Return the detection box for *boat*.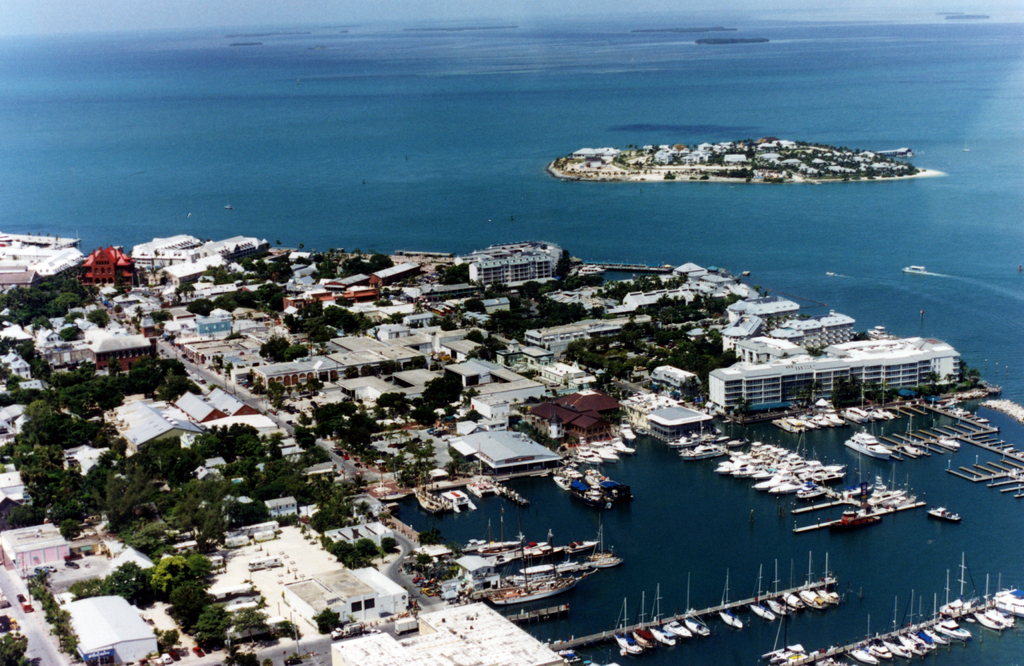
[614,635,641,658].
